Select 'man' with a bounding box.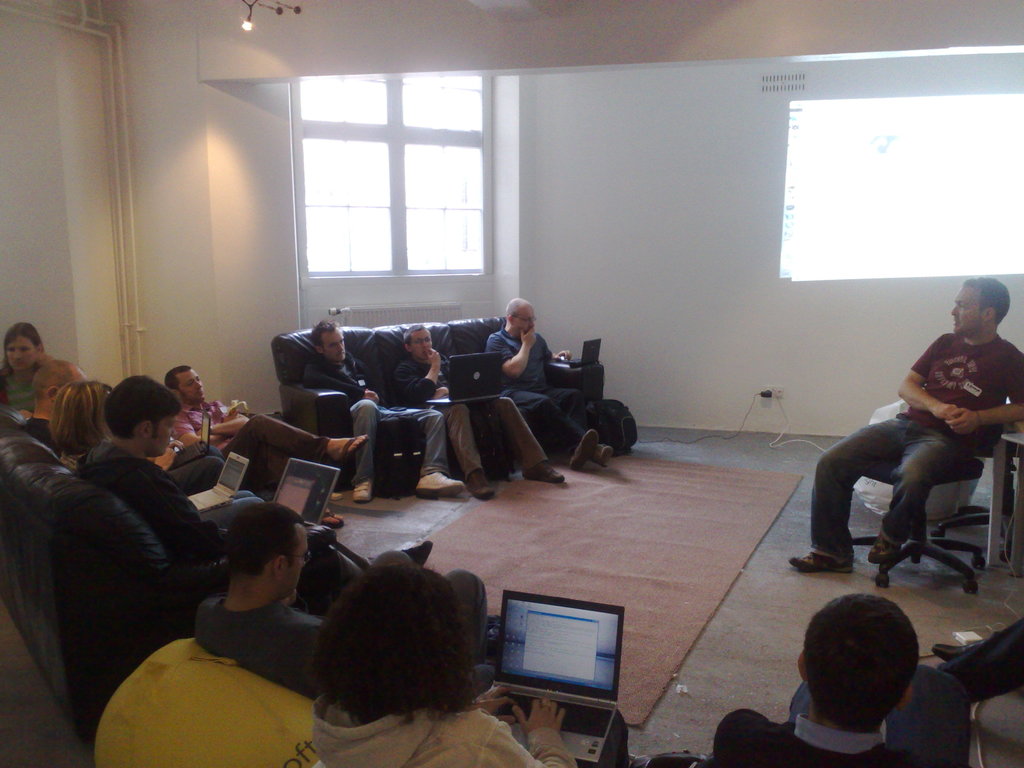
(195, 502, 508, 691).
